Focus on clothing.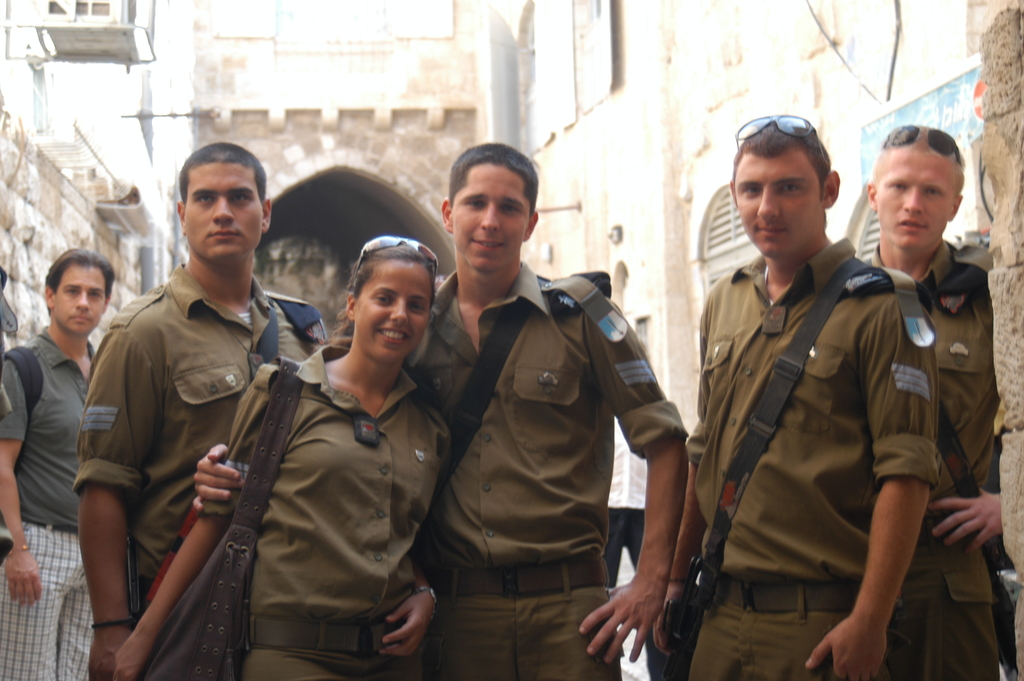
Focused at 213, 345, 453, 680.
